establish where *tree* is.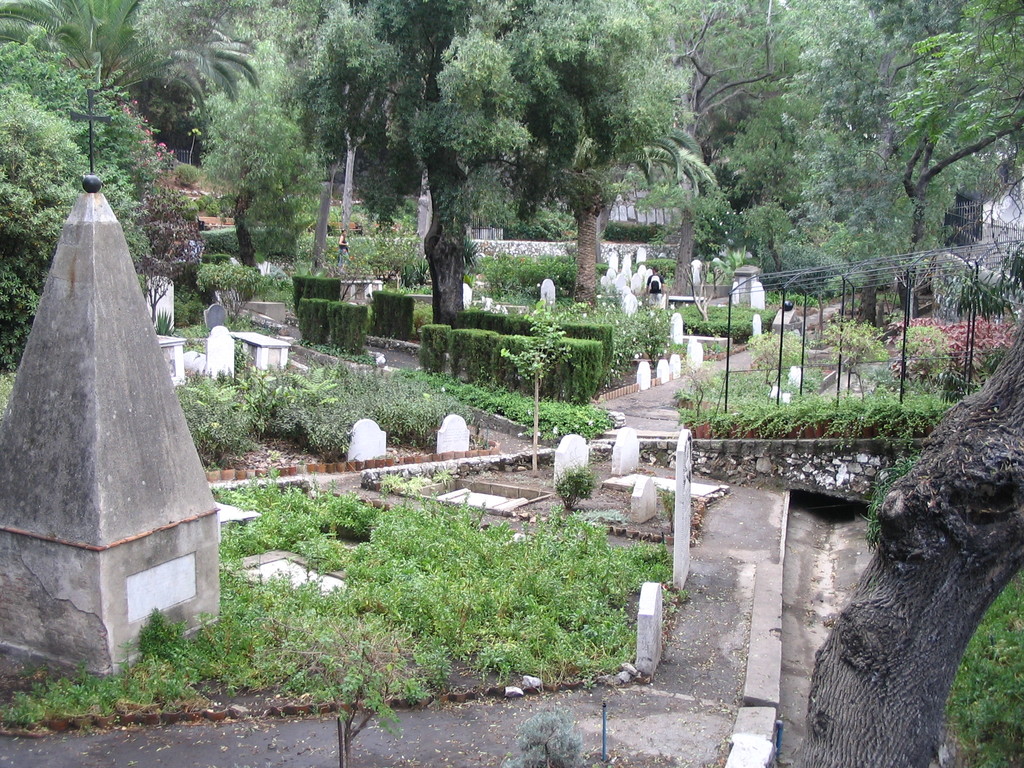
Established at bbox=[796, 327, 1023, 767].
